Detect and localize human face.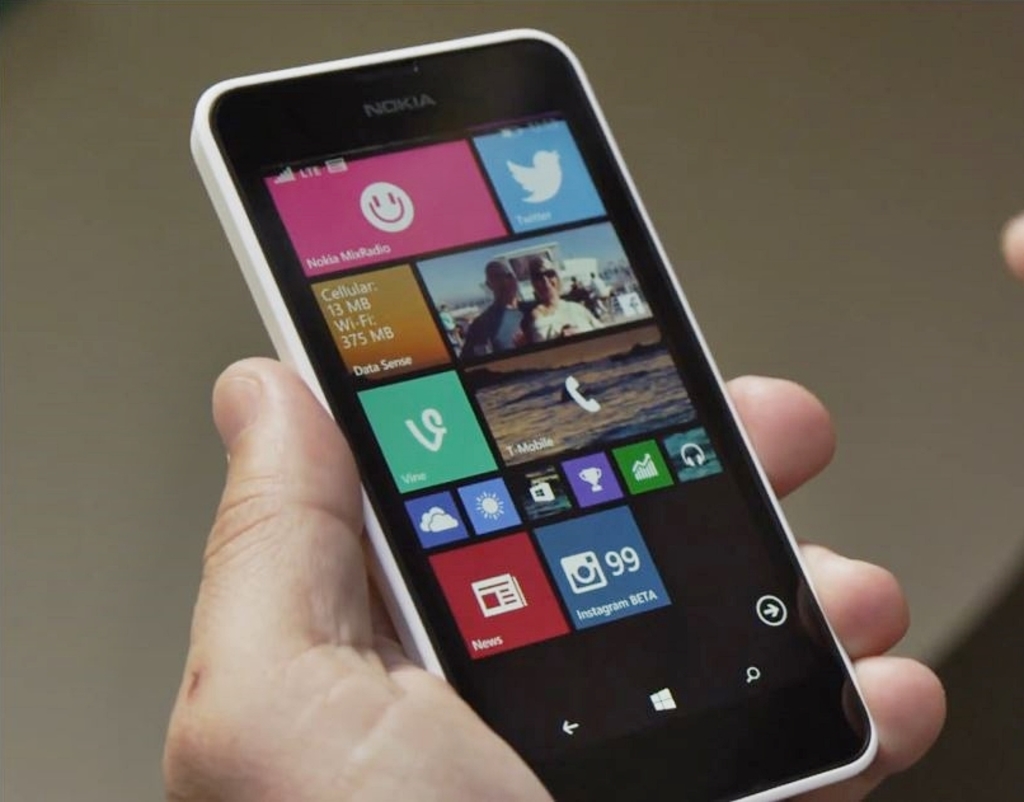
Localized at bbox(531, 267, 554, 301).
